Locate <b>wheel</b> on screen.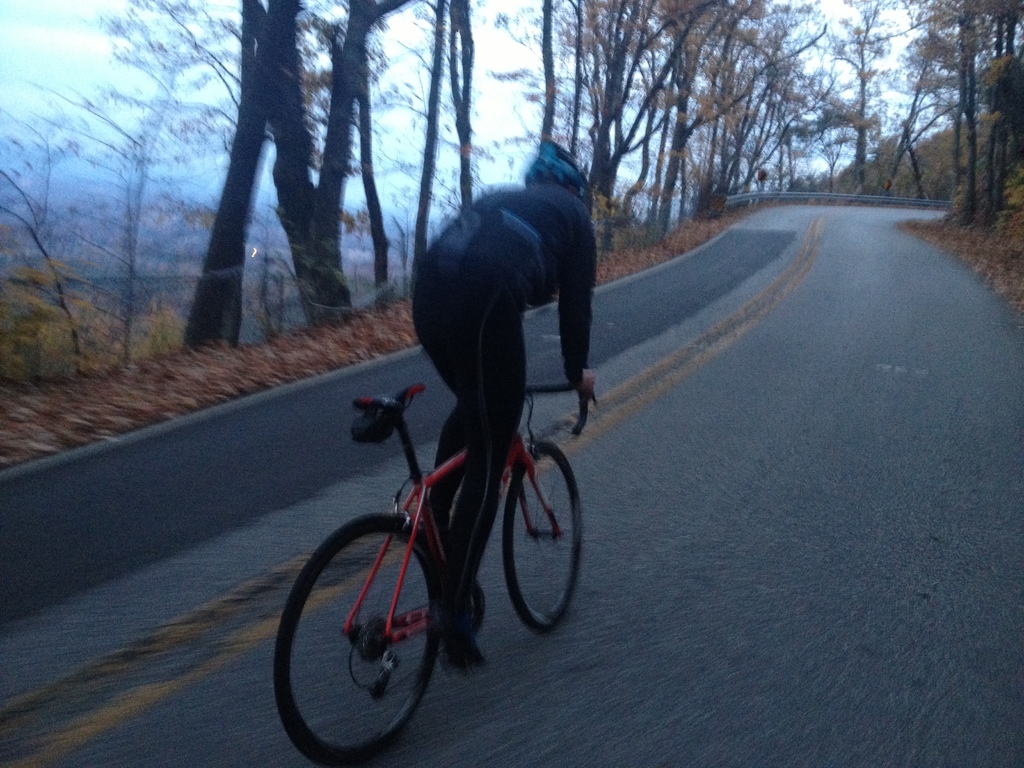
On screen at l=500, t=440, r=584, b=633.
